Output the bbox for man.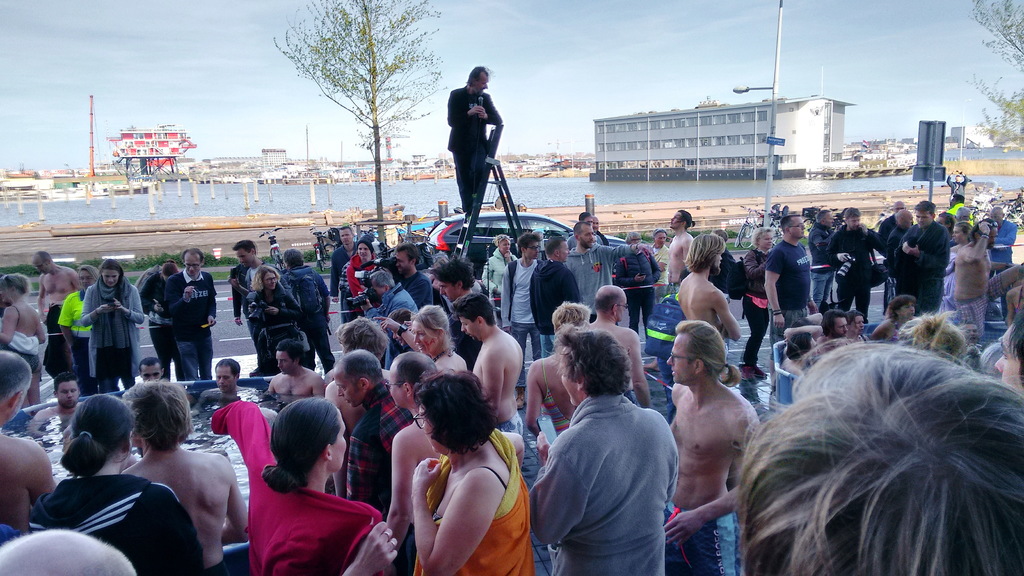
{"left": 449, "top": 294, "right": 528, "bottom": 440}.
